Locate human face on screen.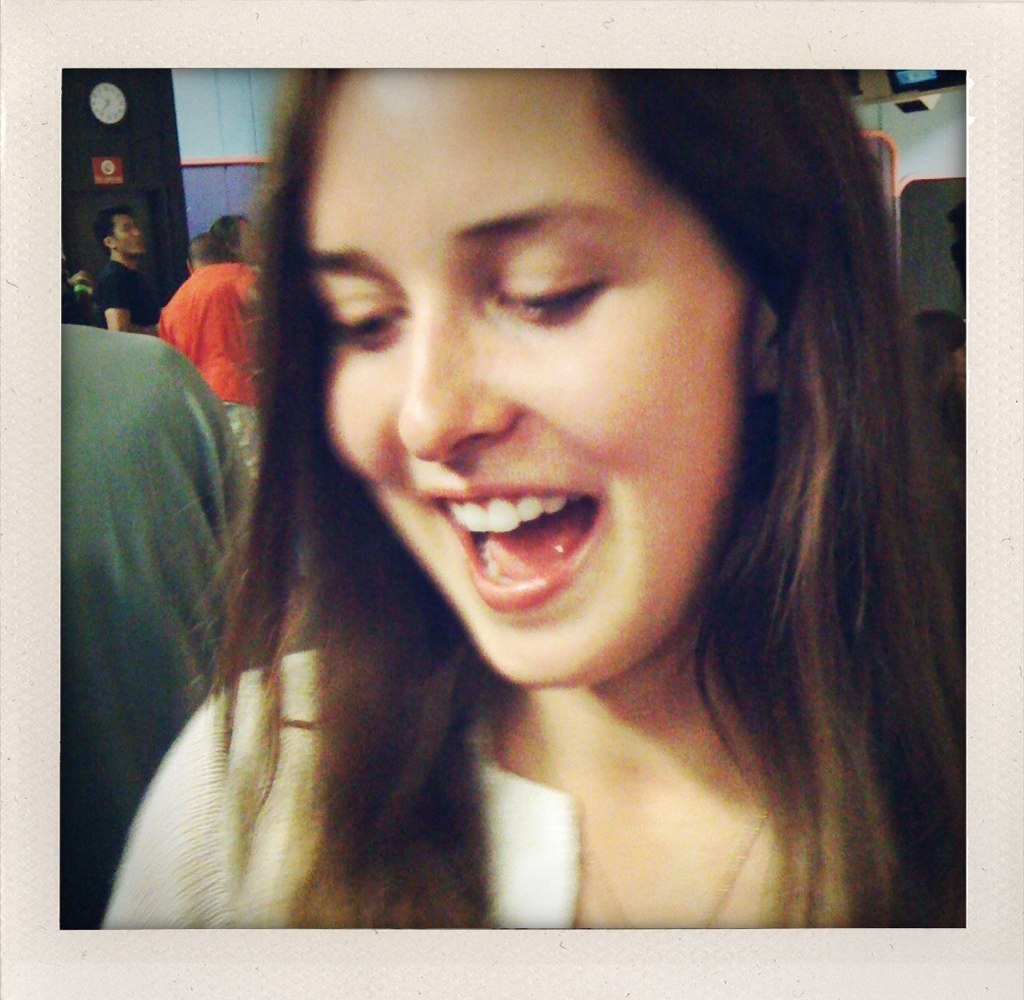
On screen at bbox=[304, 55, 762, 694].
